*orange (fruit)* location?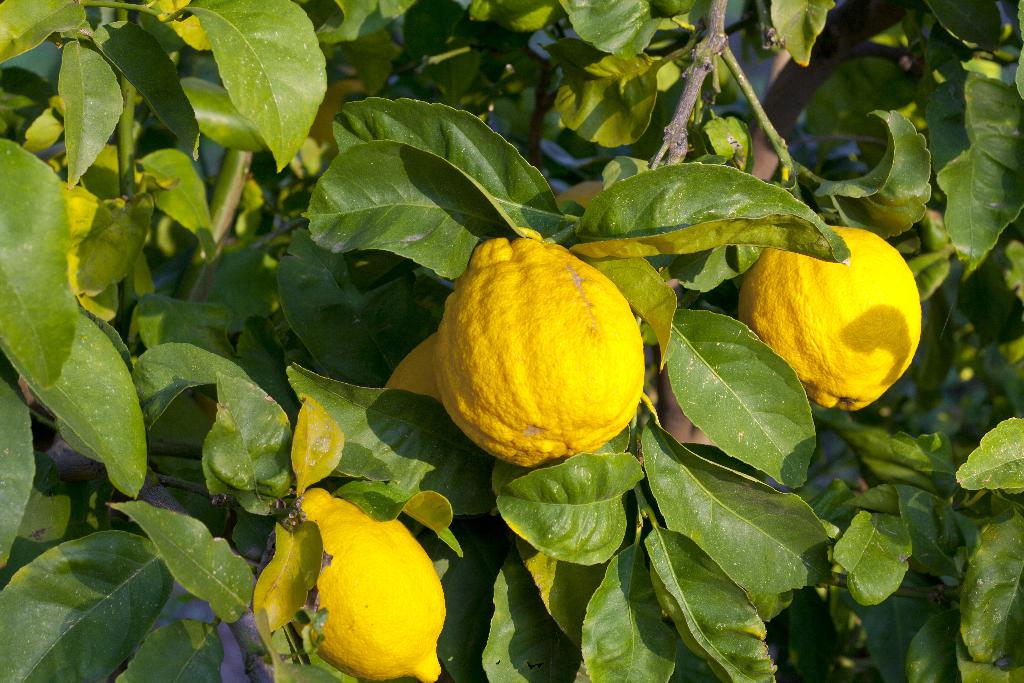
box(295, 488, 445, 680)
